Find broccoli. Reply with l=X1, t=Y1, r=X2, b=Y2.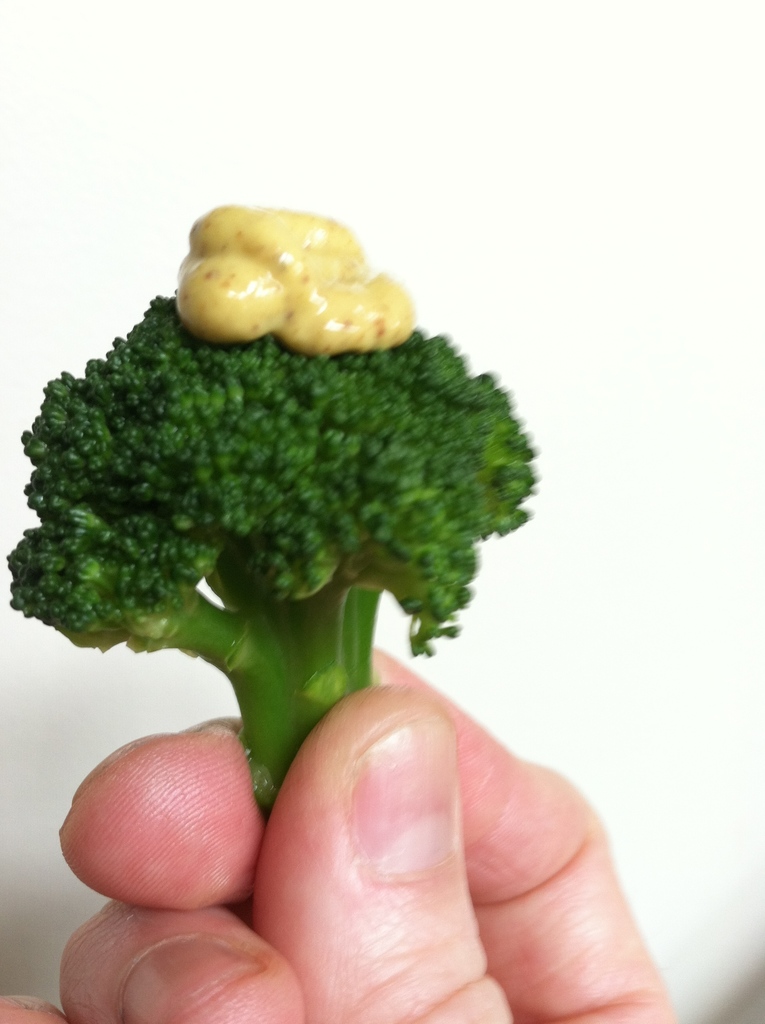
l=7, t=294, r=540, b=812.
